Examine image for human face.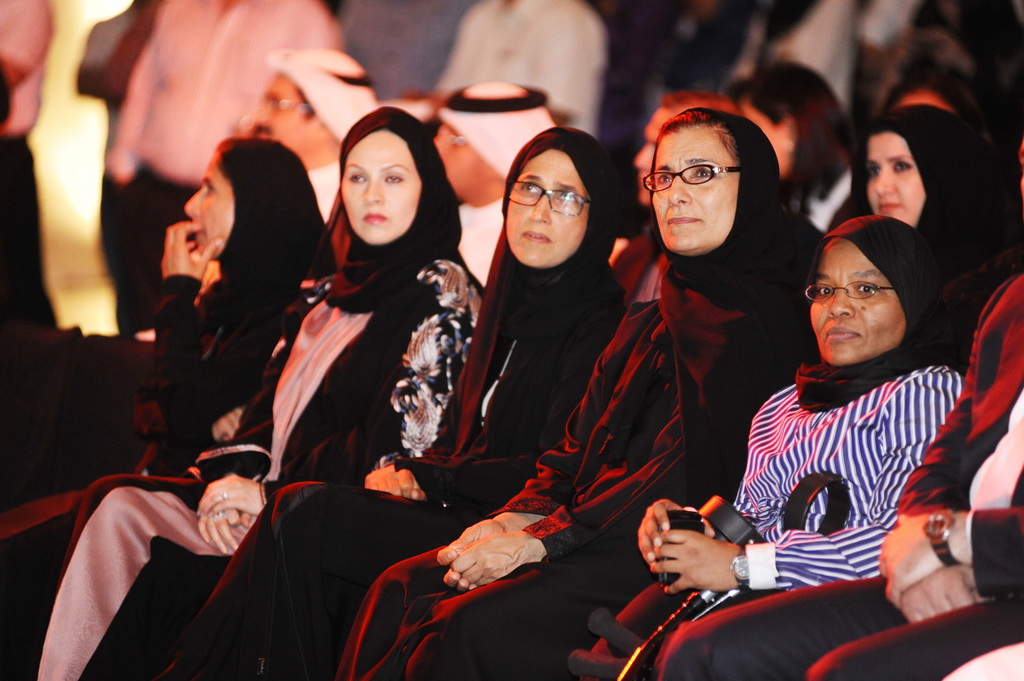
Examination result: <box>653,129,737,254</box>.
